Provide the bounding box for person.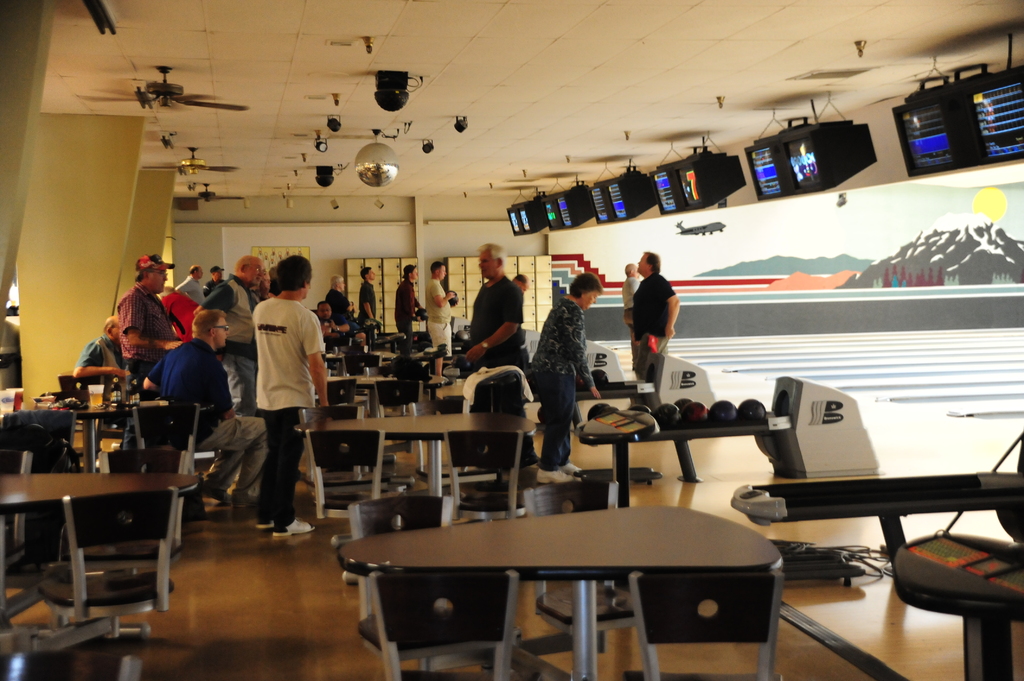
BBox(115, 255, 182, 390).
